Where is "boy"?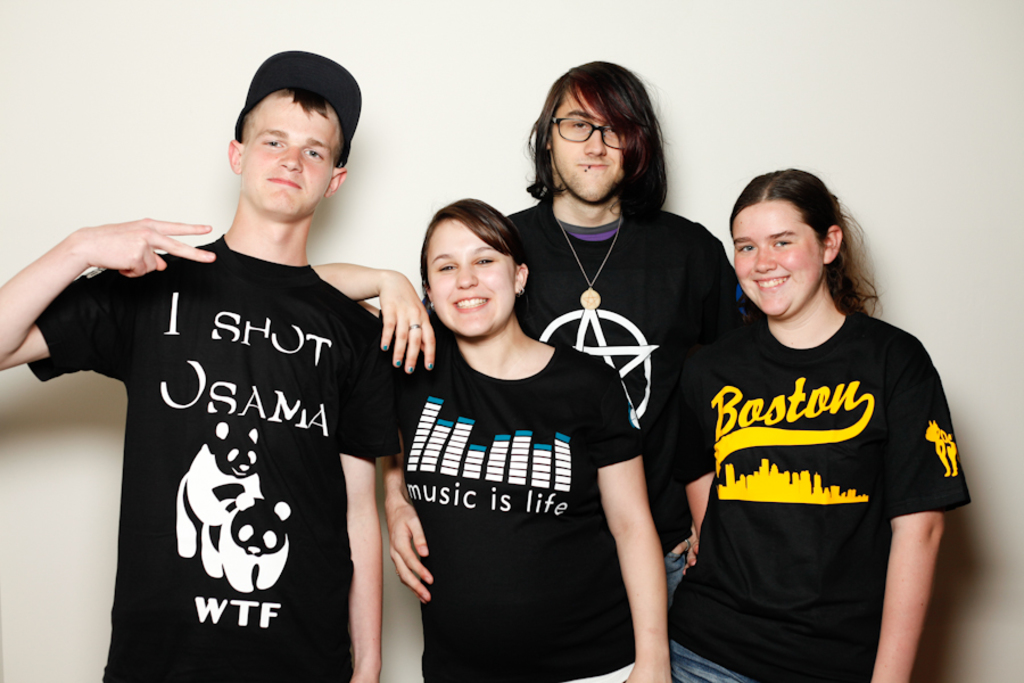
locate(42, 90, 438, 673).
